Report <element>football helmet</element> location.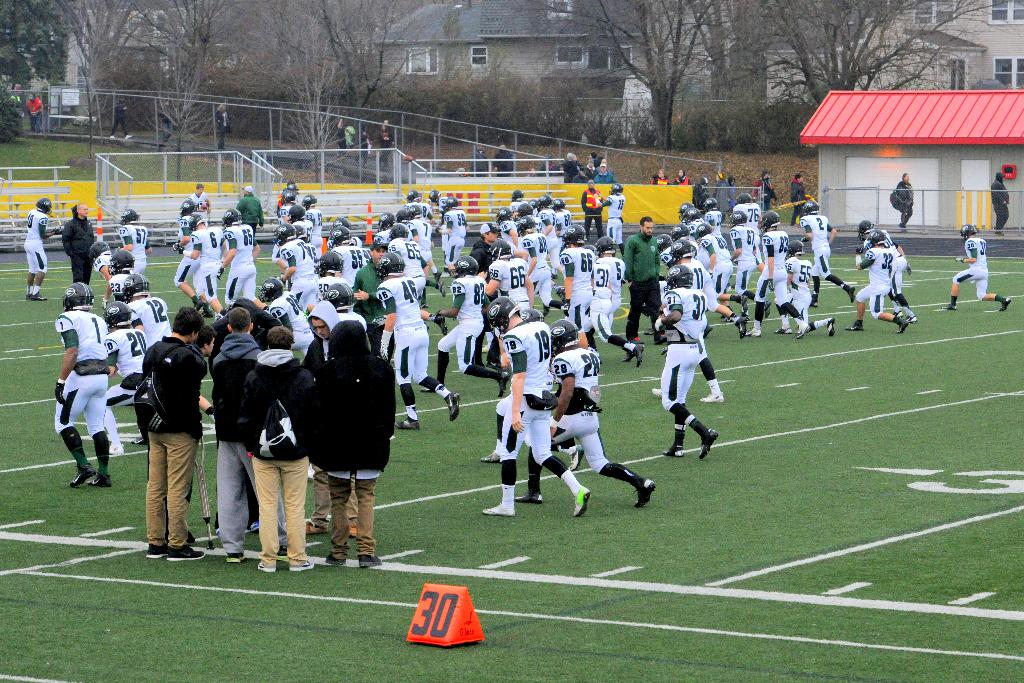
Report: 63/284/93/312.
